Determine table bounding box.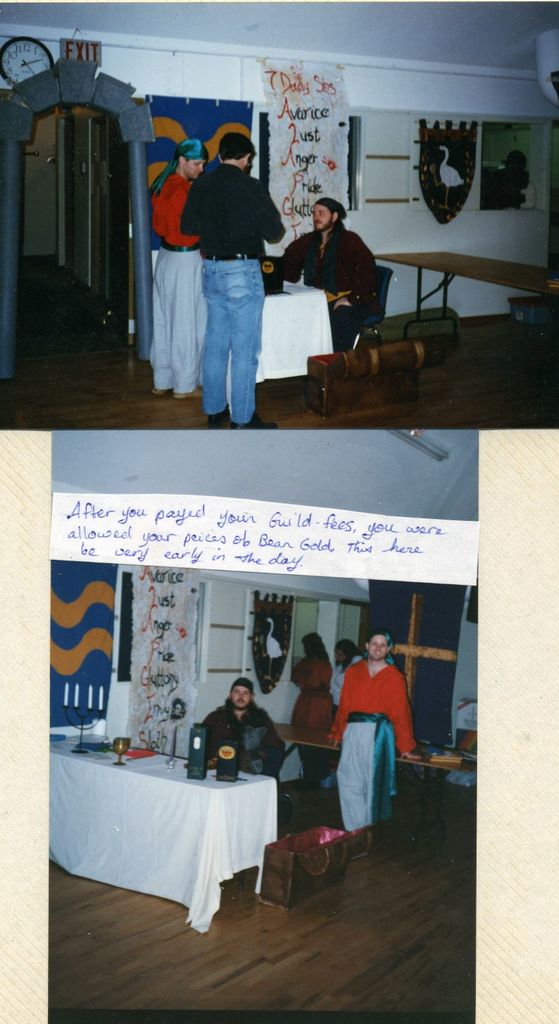
Determined: (375,250,558,342).
